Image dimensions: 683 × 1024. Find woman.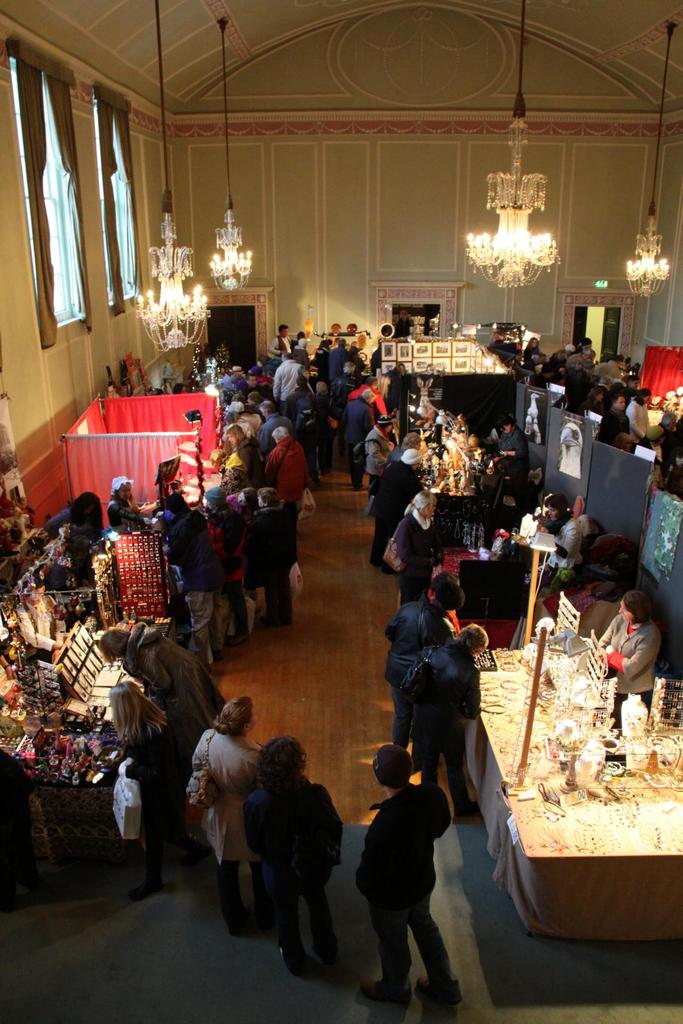
(x1=600, y1=586, x2=673, y2=710).
